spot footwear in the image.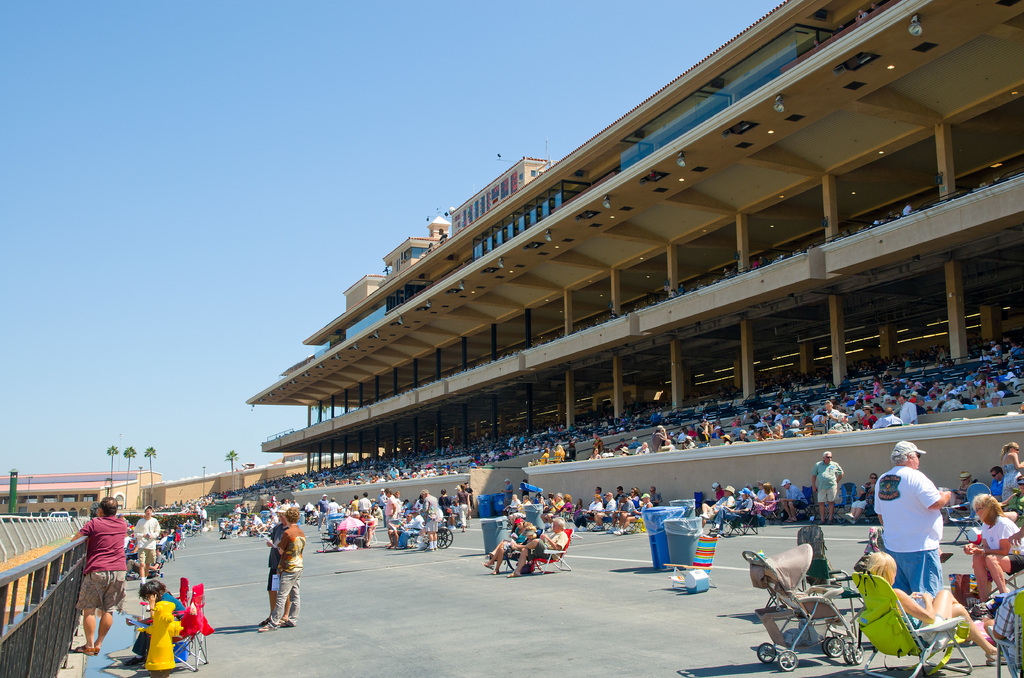
footwear found at [226,537,230,540].
